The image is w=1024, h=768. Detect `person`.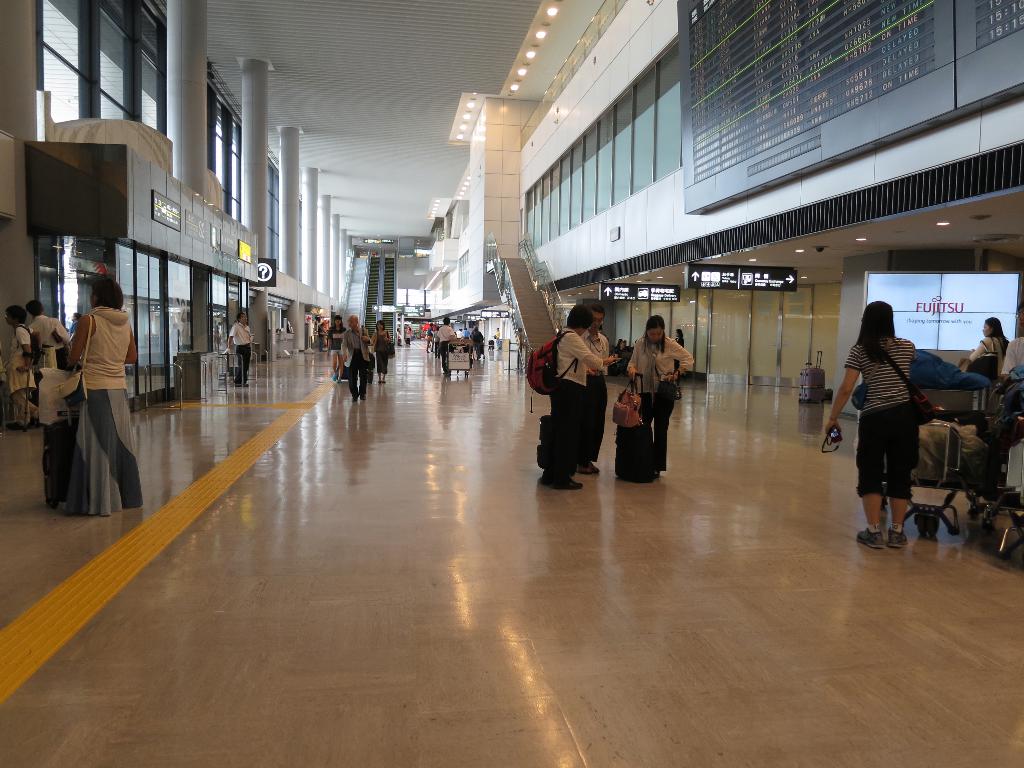
Detection: pyautogui.locateOnScreen(342, 319, 374, 403).
